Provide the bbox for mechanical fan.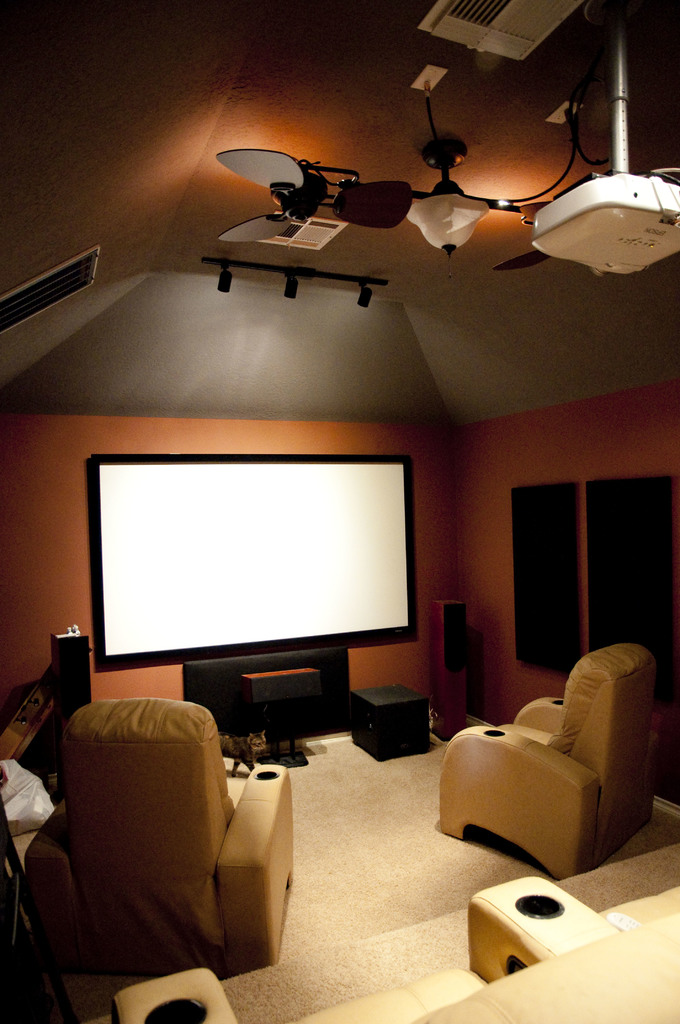
[x1=409, y1=129, x2=563, y2=252].
